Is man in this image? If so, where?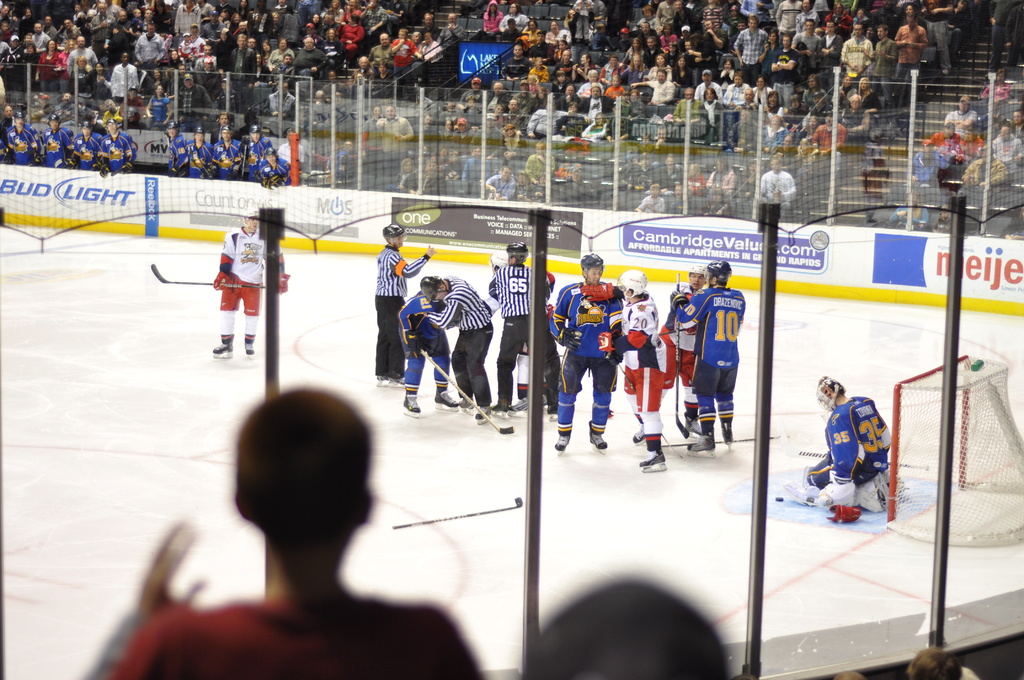
Yes, at [x1=785, y1=96, x2=813, y2=122].
